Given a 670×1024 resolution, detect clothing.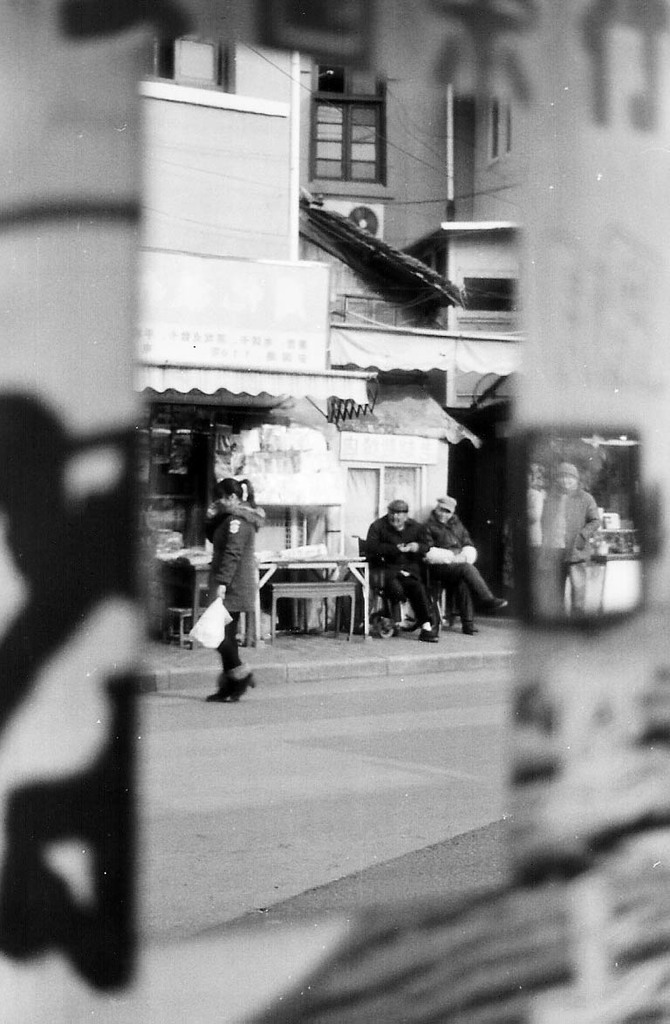
bbox(216, 495, 261, 688).
